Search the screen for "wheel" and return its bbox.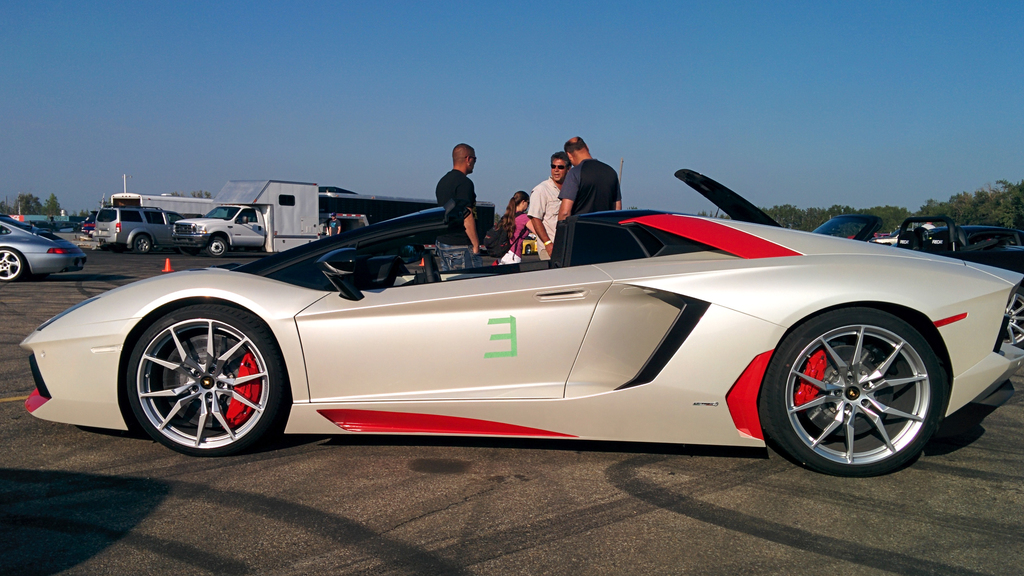
Found: 0 249 29 282.
